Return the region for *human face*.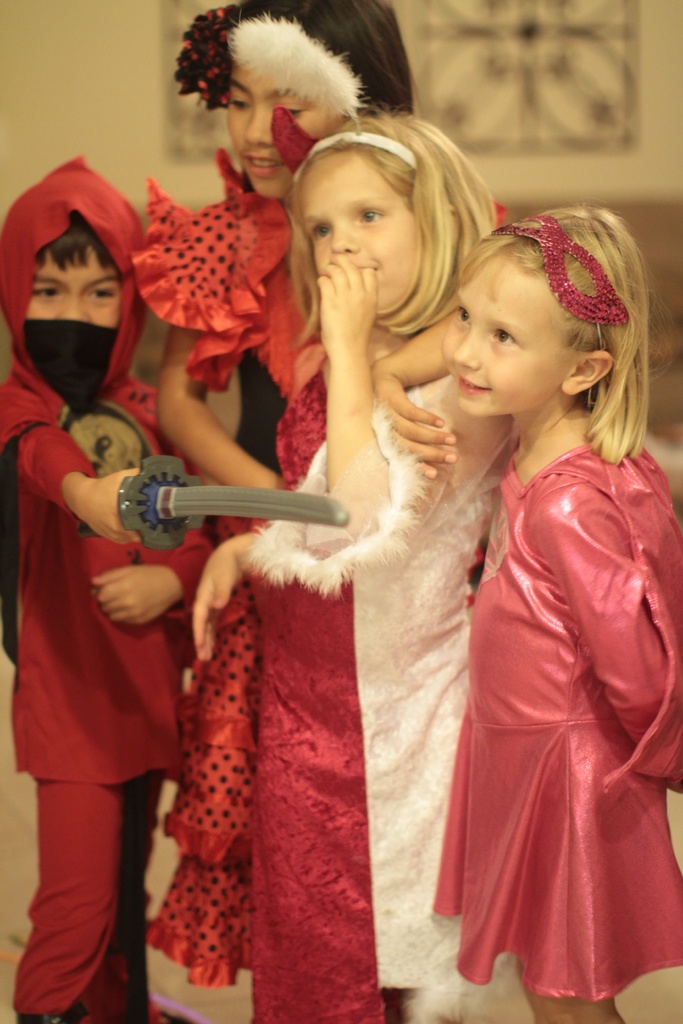
locate(226, 61, 342, 200).
